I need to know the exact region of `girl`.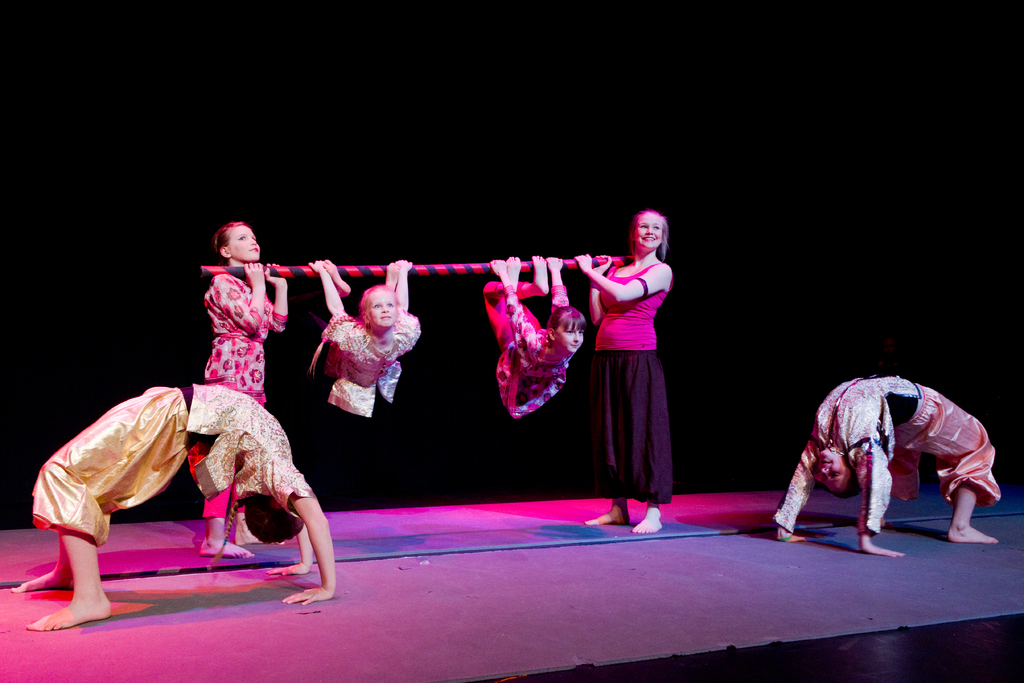
Region: 575:211:672:532.
